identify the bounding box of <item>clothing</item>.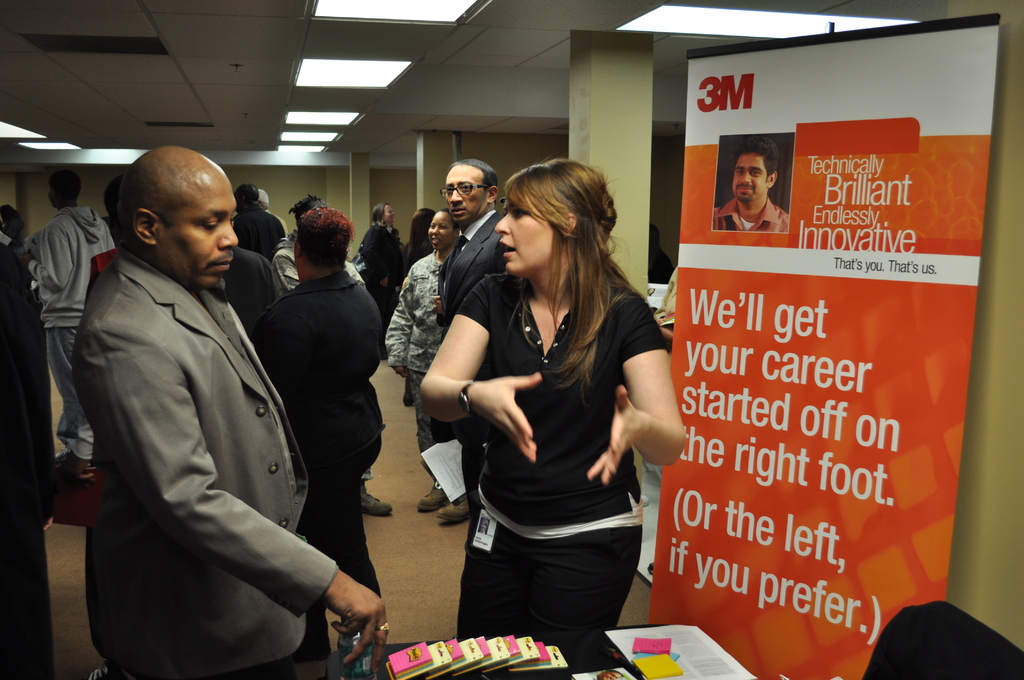
box=[1, 240, 54, 679].
